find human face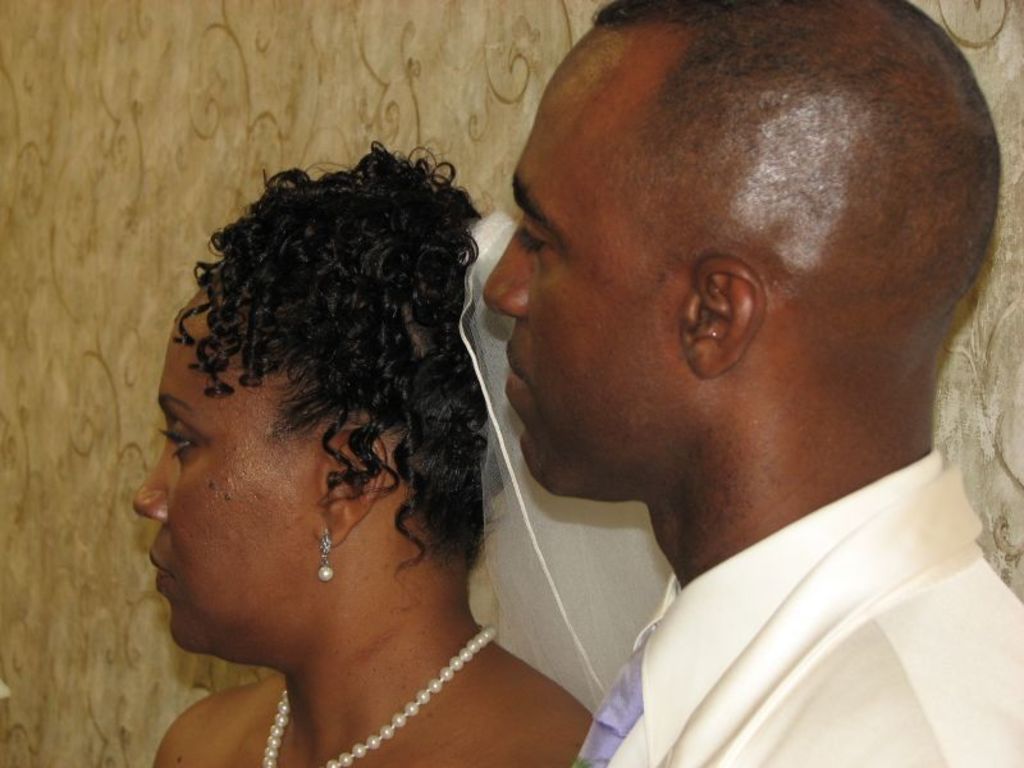
crop(132, 288, 317, 662)
